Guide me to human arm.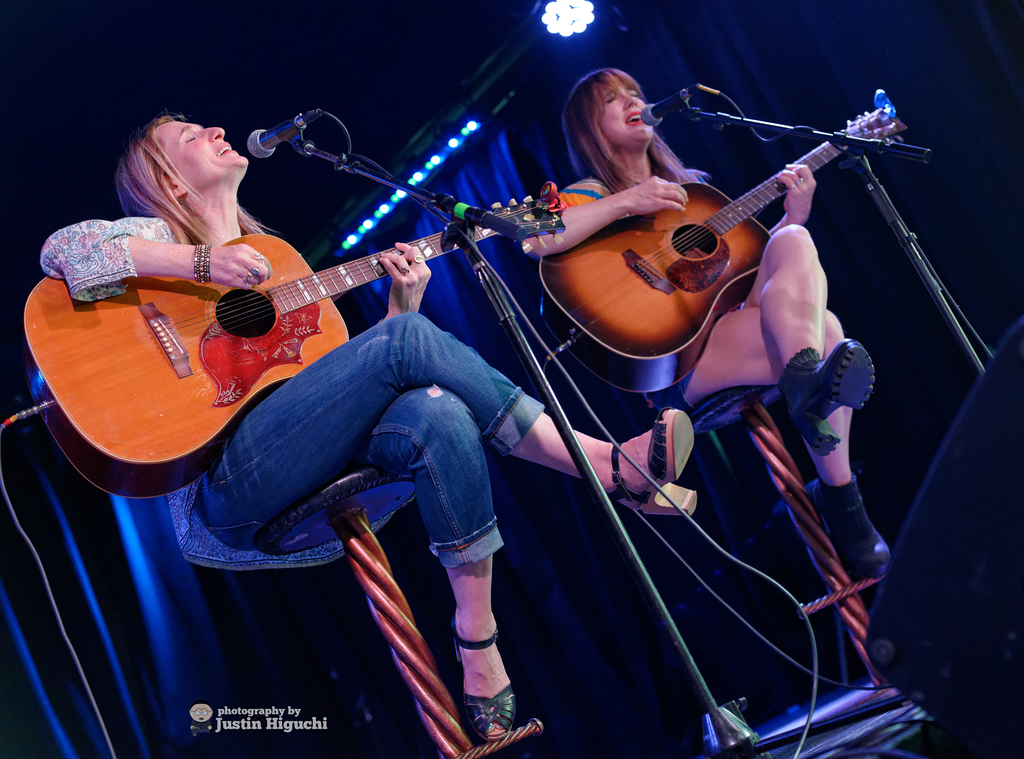
Guidance: [x1=40, y1=218, x2=272, y2=298].
